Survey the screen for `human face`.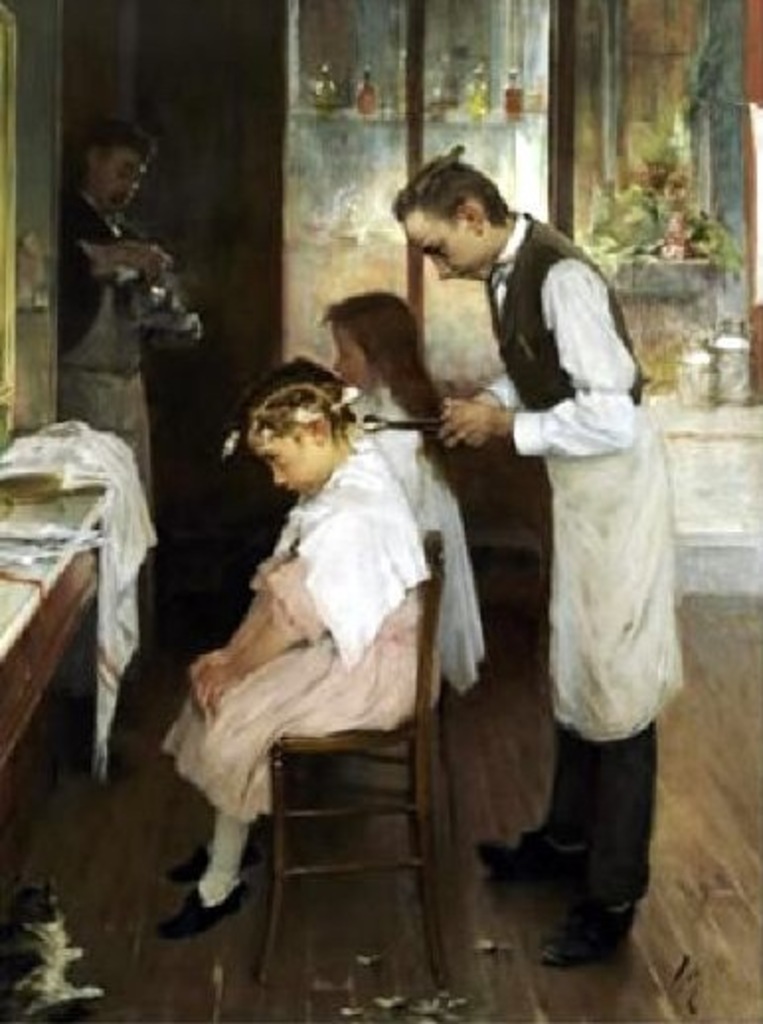
Survey found: l=407, t=212, r=486, b=287.
